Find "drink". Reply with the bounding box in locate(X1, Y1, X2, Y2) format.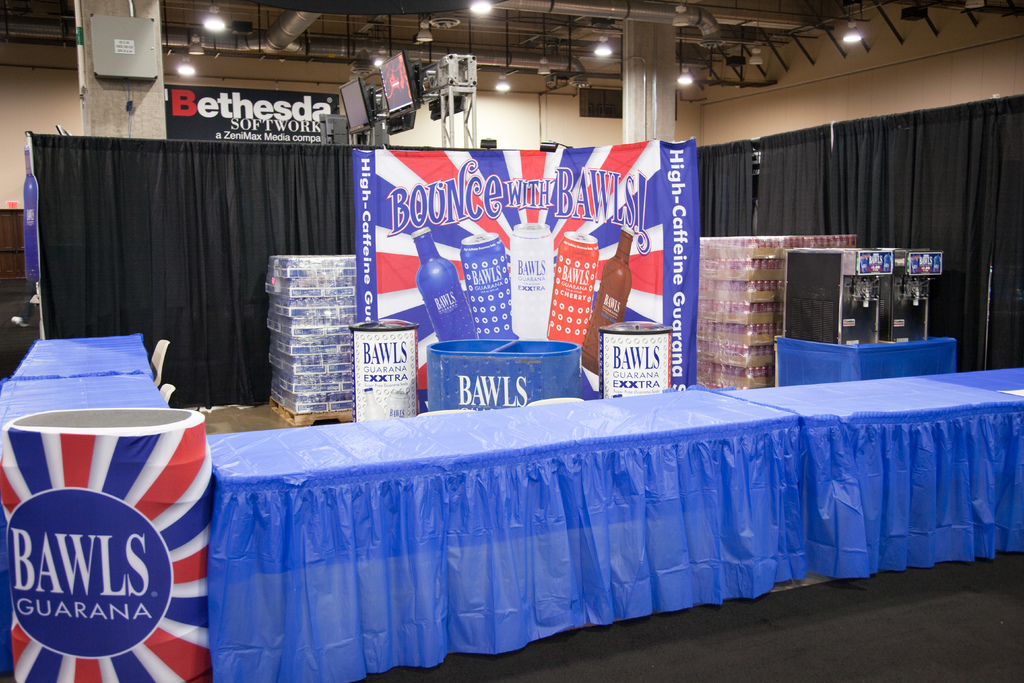
locate(582, 227, 633, 374).
